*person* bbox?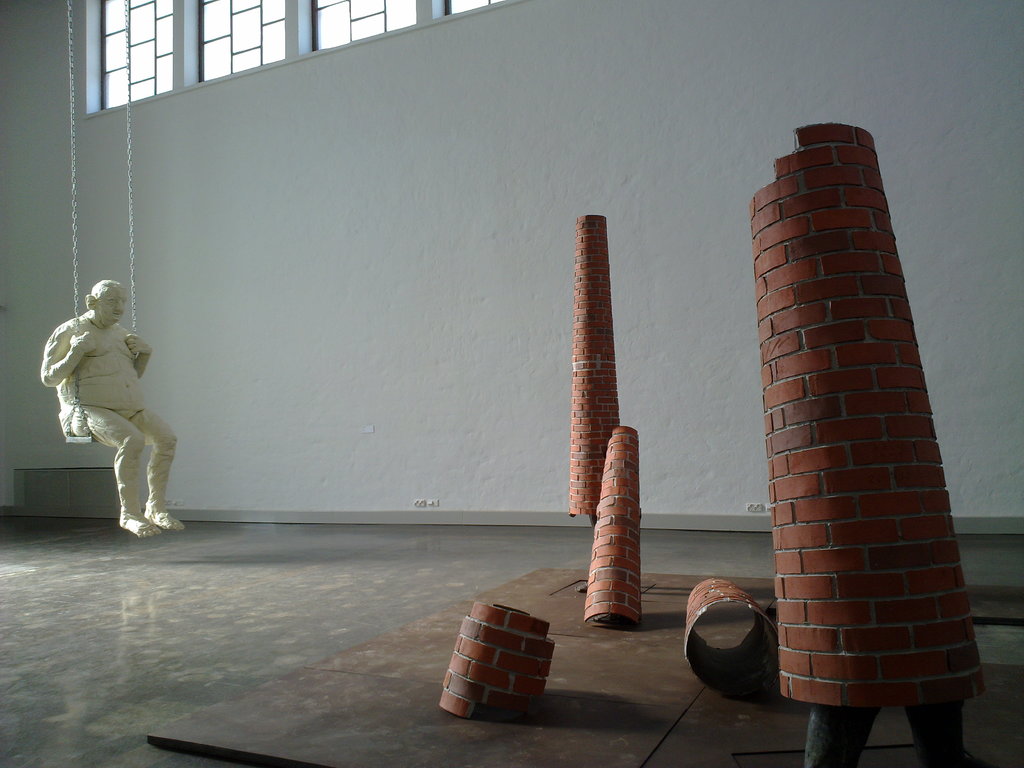
bbox=(50, 260, 173, 552)
